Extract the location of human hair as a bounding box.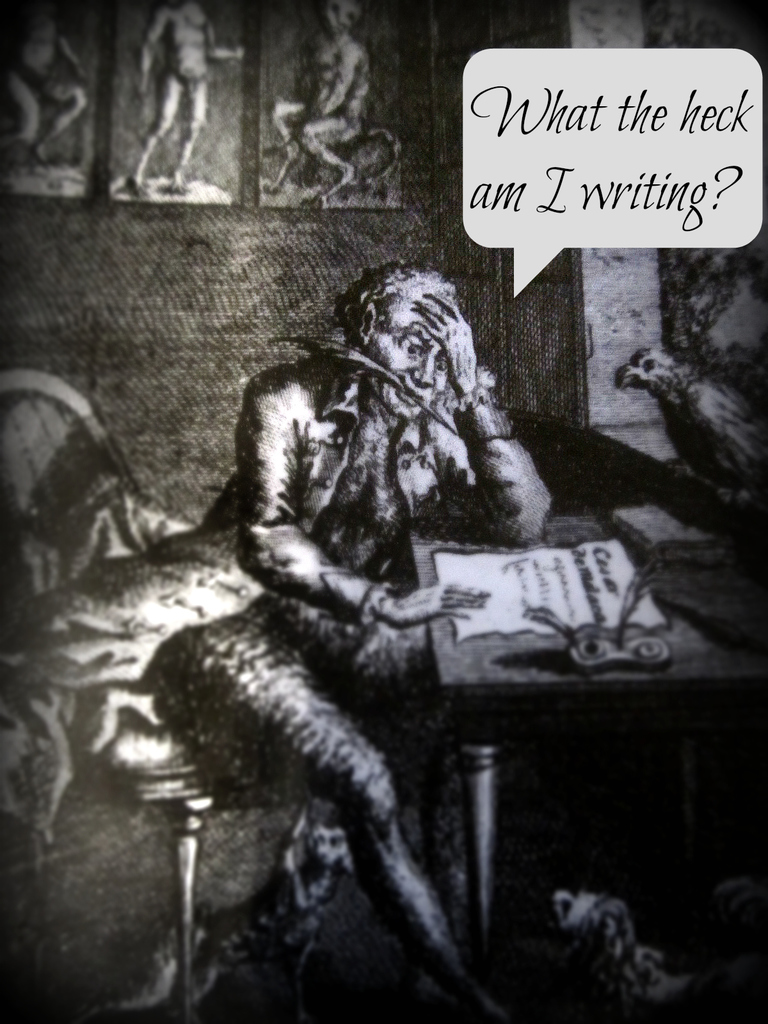
BBox(328, 257, 461, 349).
